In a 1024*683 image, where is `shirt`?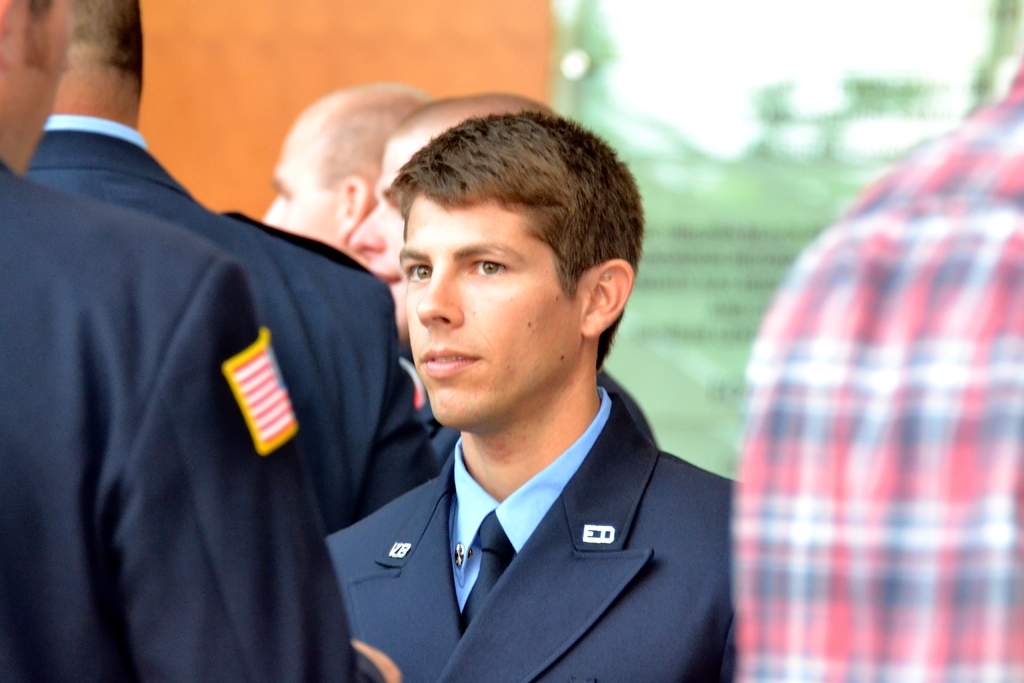
<region>447, 386, 612, 609</region>.
